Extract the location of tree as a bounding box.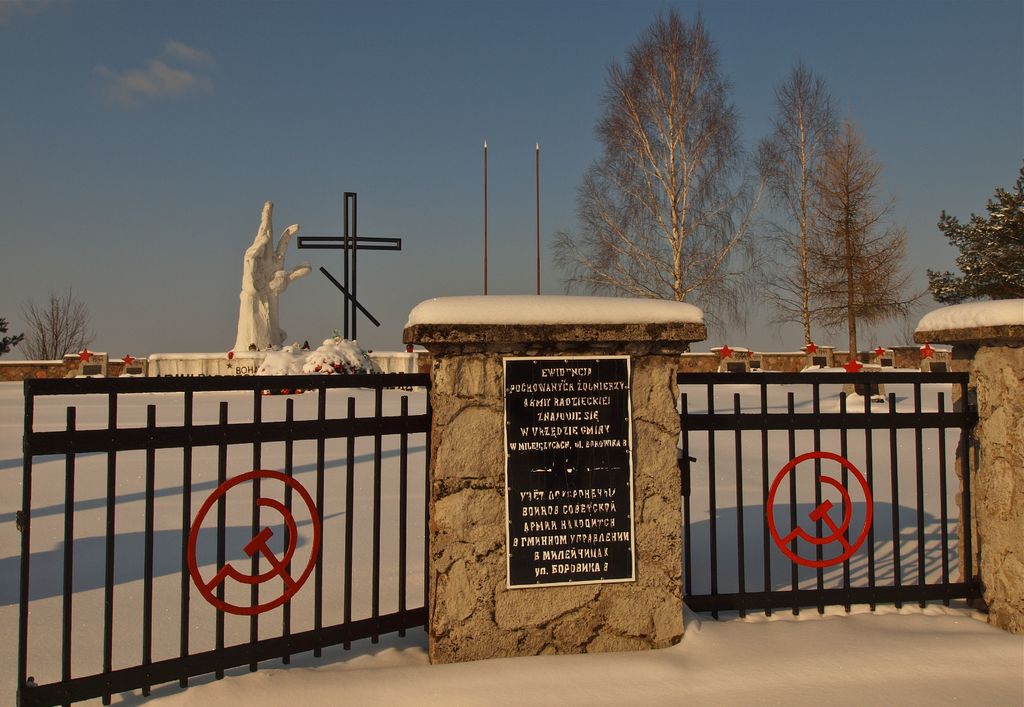
detection(812, 120, 931, 362).
